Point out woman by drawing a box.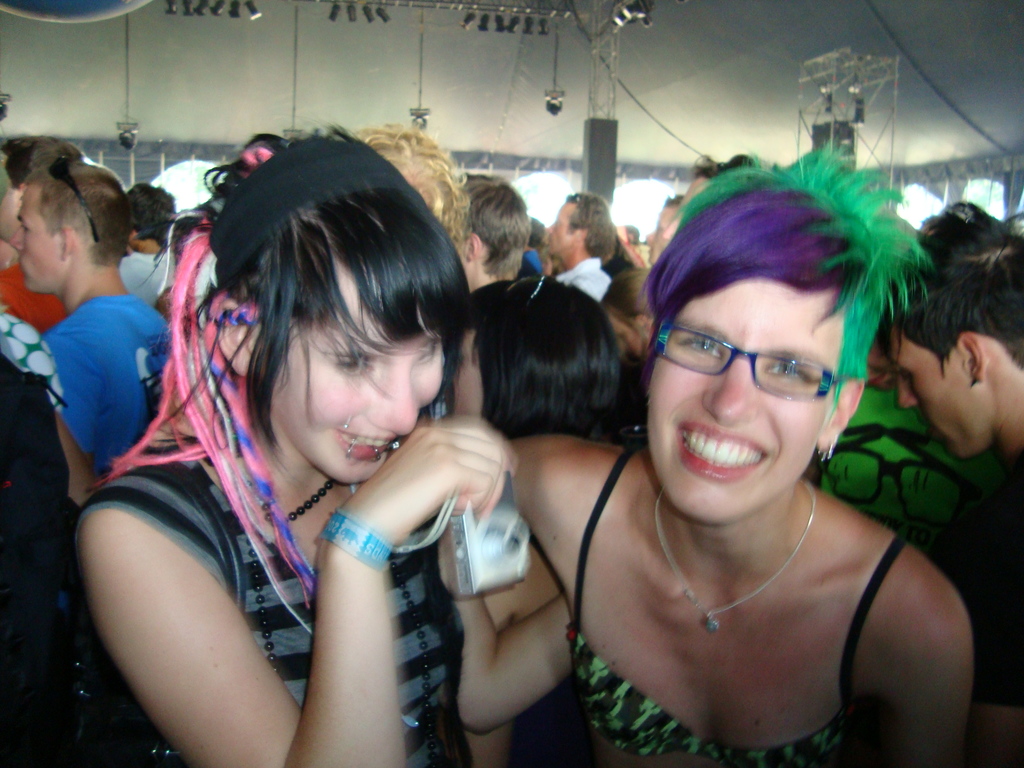
detection(61, 138, 609, 767).
